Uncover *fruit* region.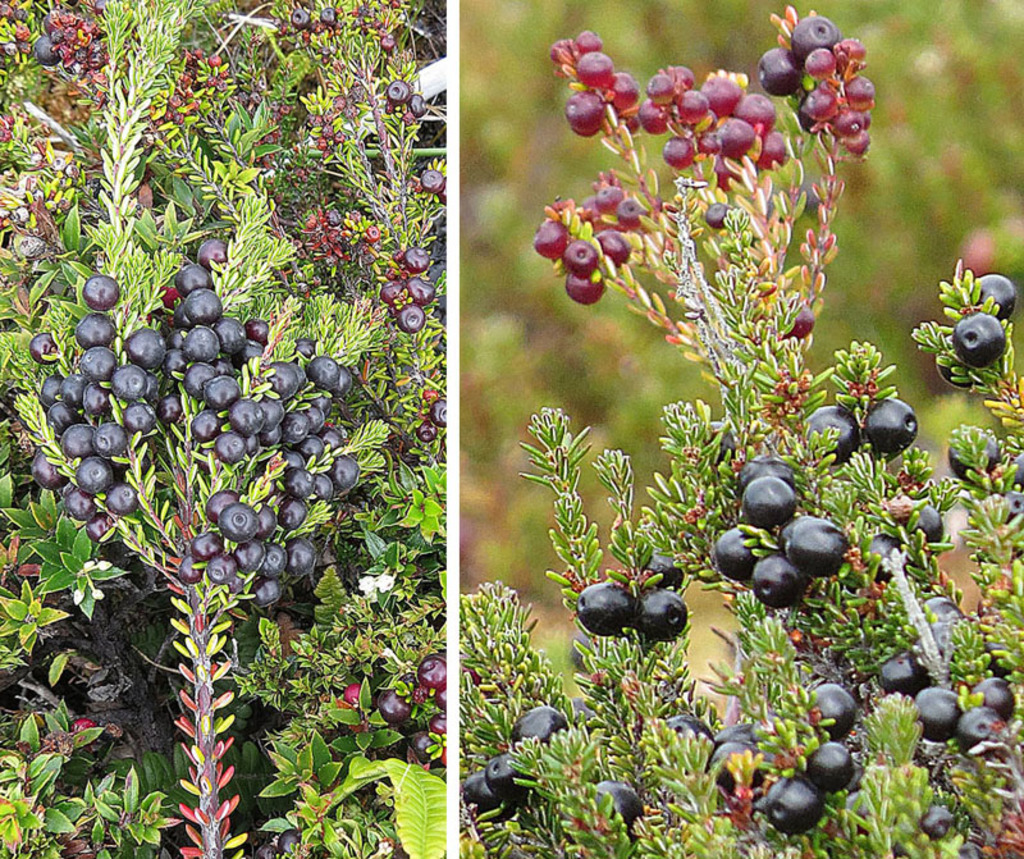
Uncovered: BBox(851, 393, 922, 456).
